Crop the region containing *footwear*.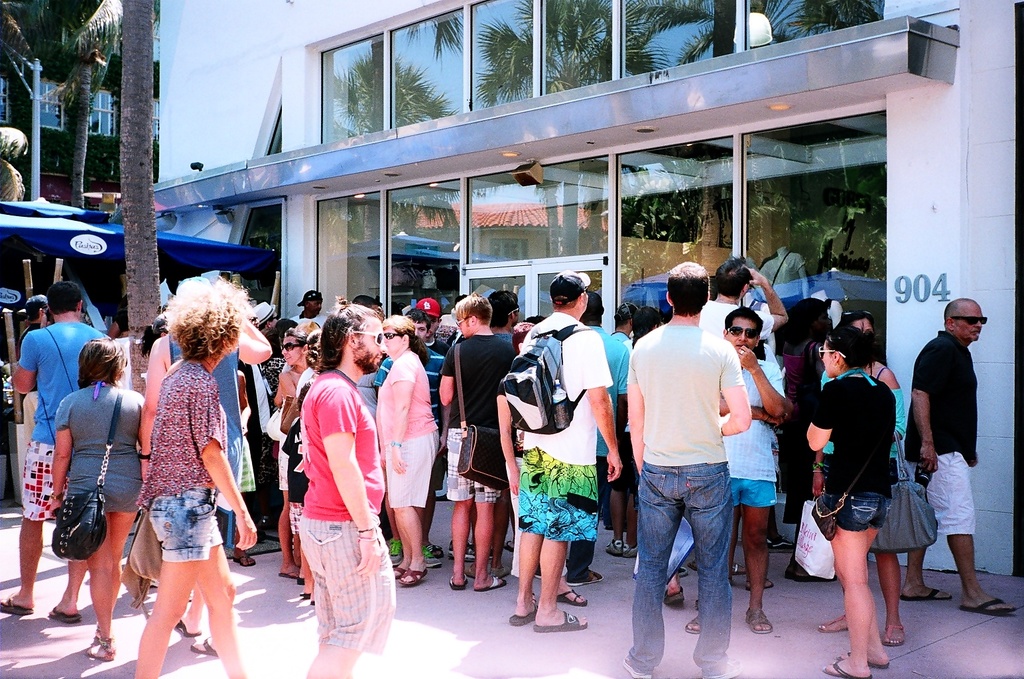
Crop region: box(743, 603, 773, 635).
